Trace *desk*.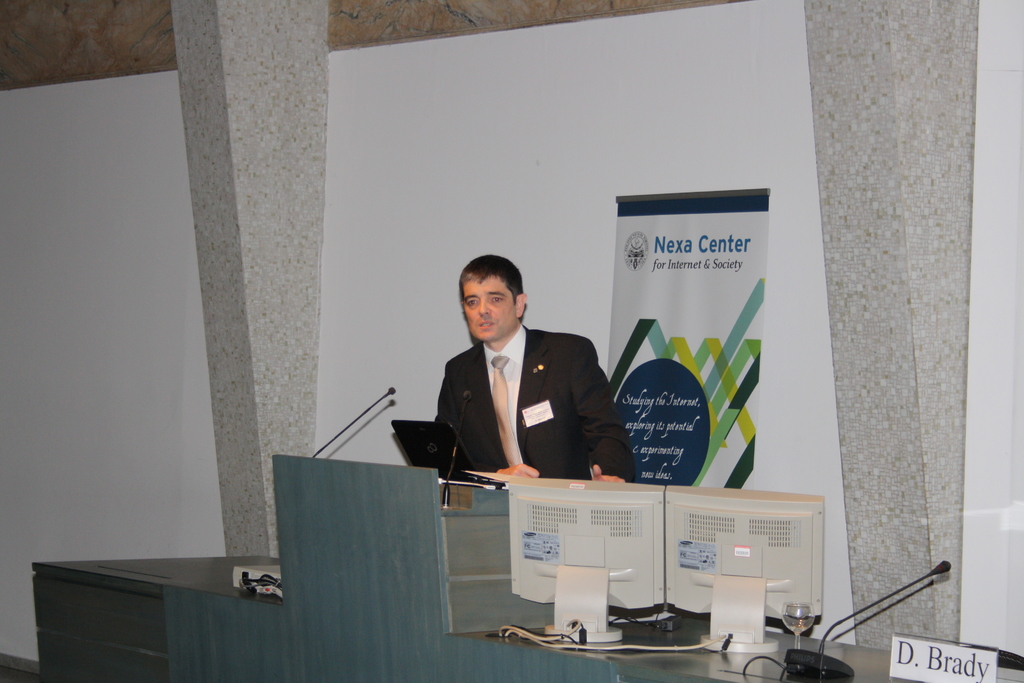
Traced to 26:454:1023:682.
